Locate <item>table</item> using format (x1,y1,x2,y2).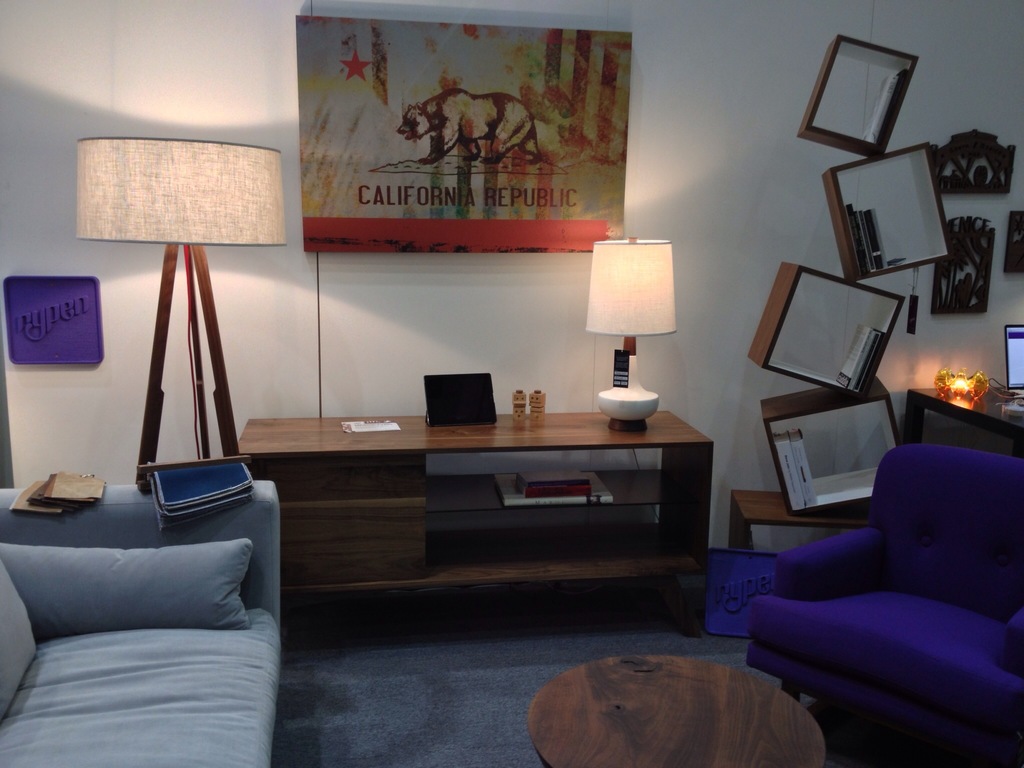
(240,394,700,651).
